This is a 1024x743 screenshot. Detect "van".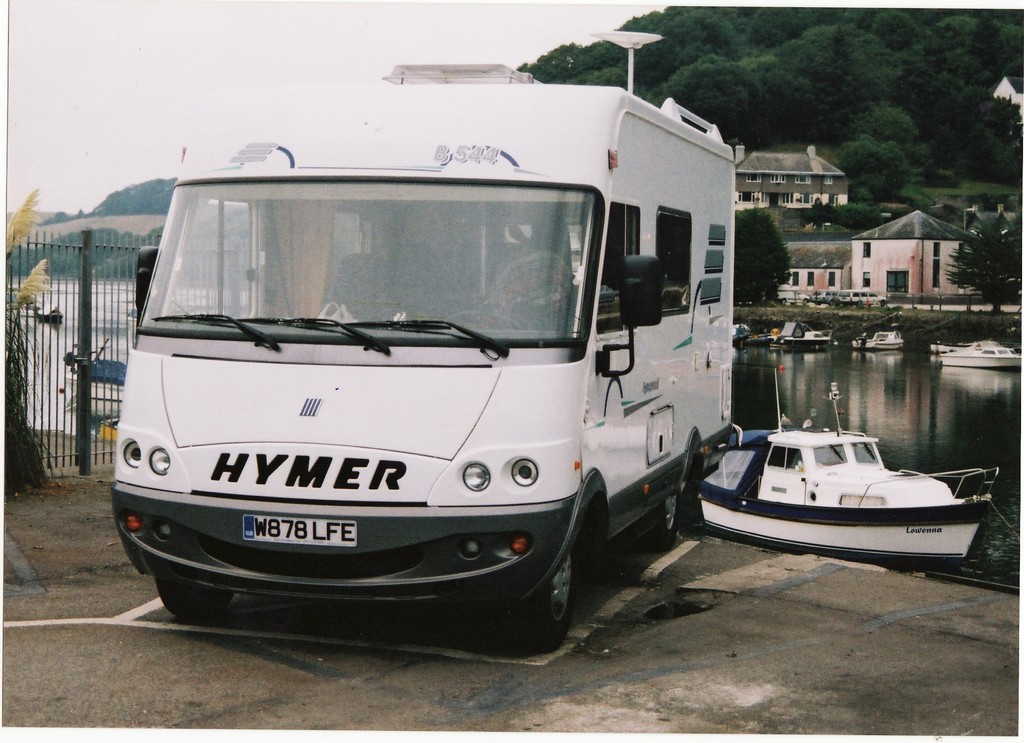
x1=109, y1=26, x2=736, y2=657.
